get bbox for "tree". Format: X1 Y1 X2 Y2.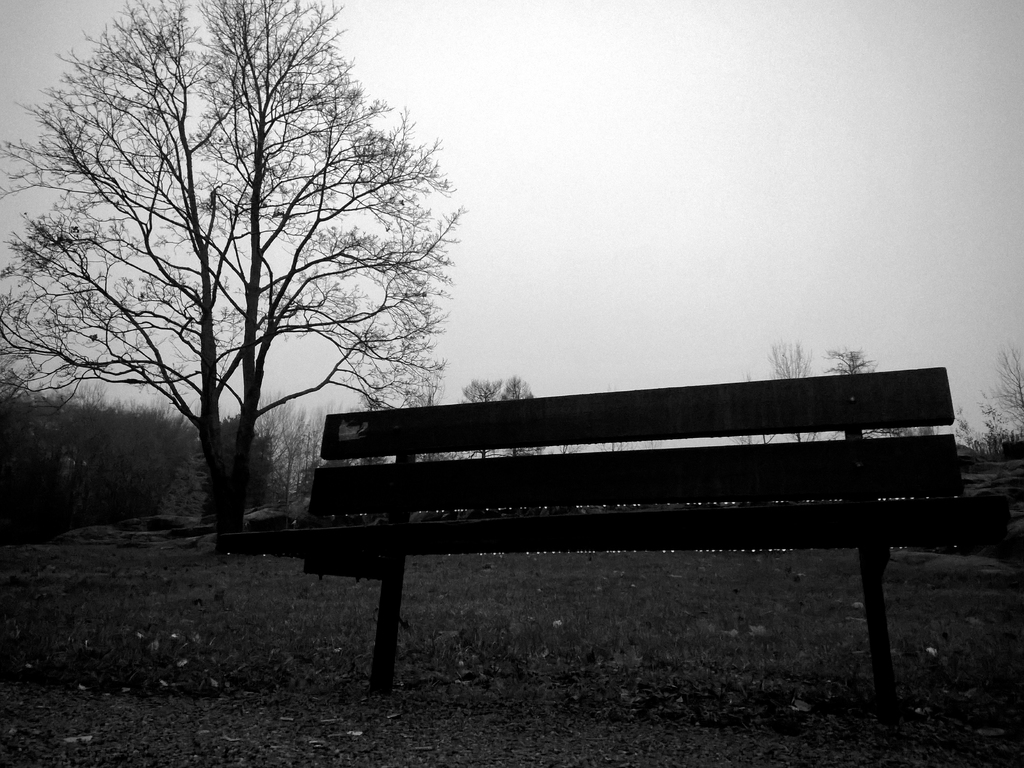
51 0 440 586.
